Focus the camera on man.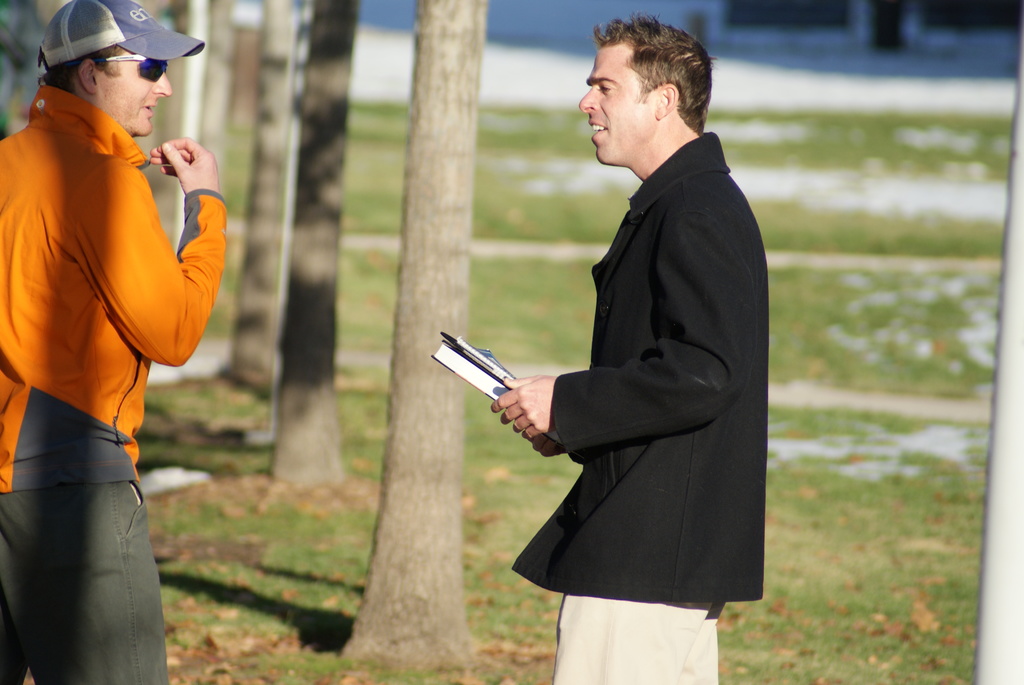
Focus region: x1=0 y1=0 x2=232 y2=684.
